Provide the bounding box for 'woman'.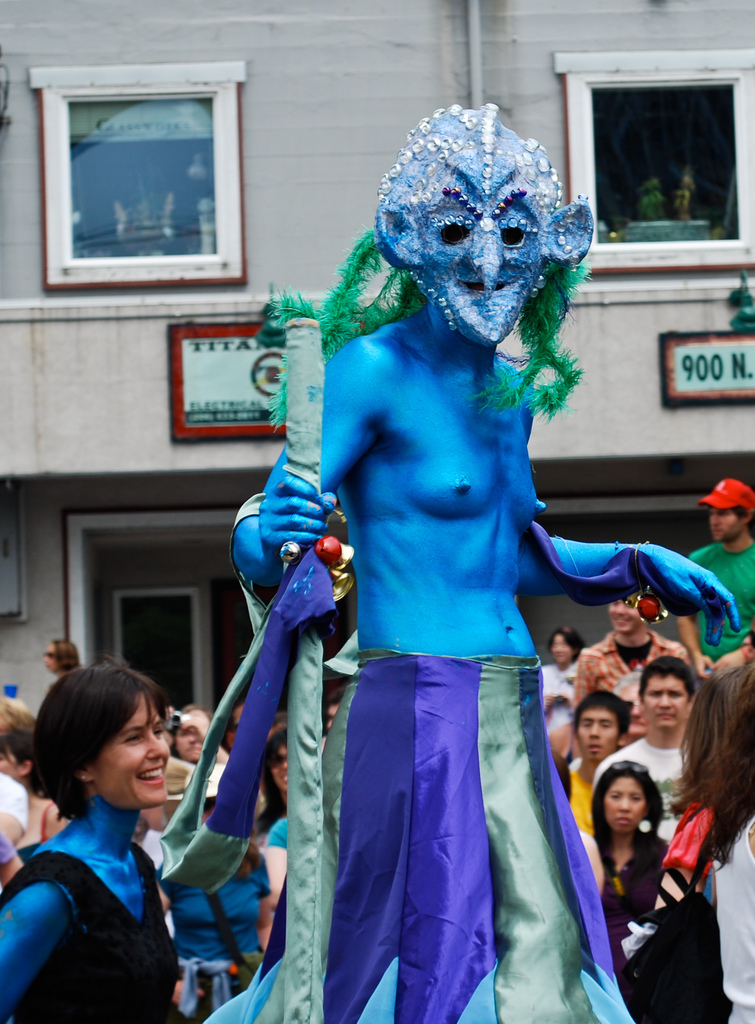
l=10, t=639, r=220, b=1018.
